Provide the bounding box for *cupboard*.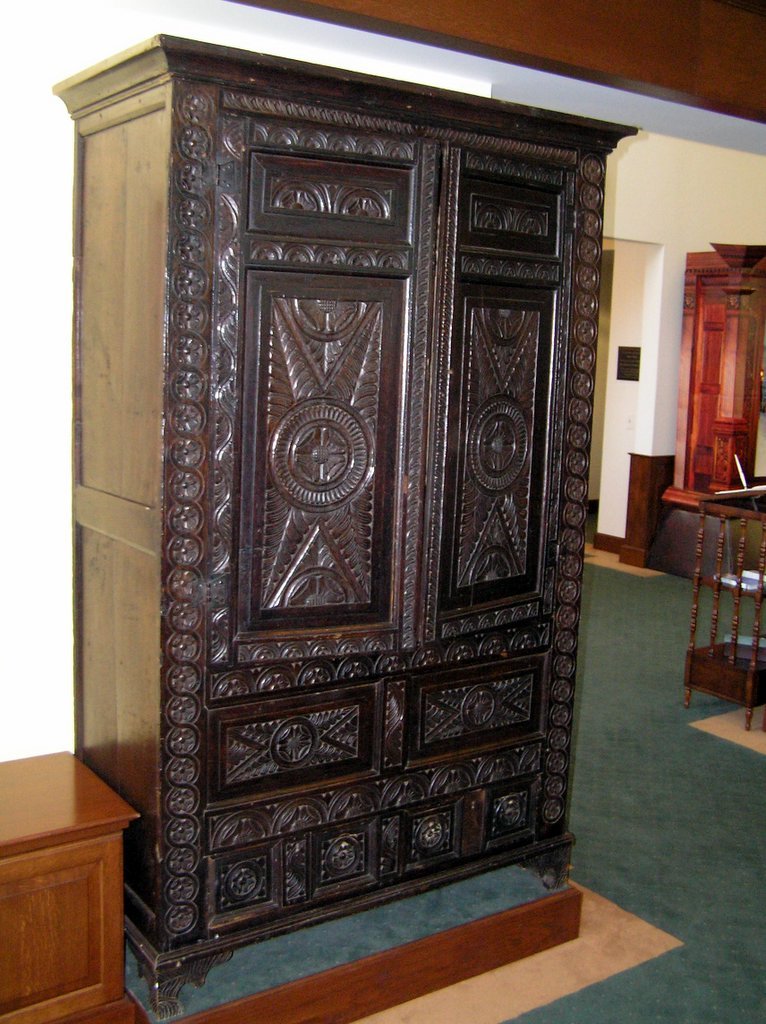
box=[50, 38, 635, 1009].
